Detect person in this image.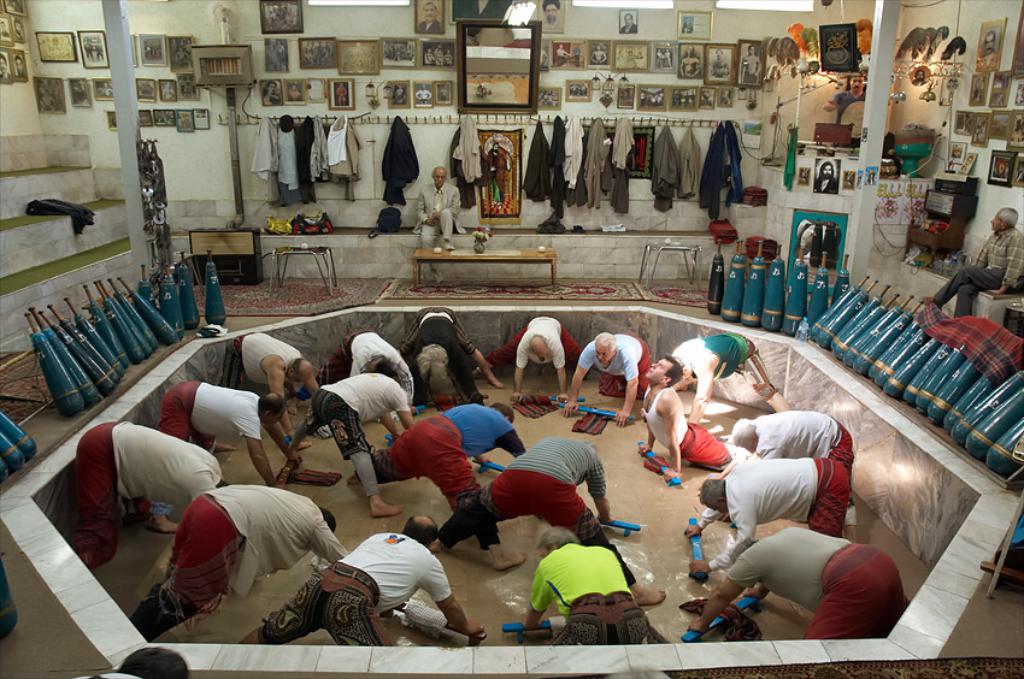
Detection: box=[417, 164, 465, 253].
